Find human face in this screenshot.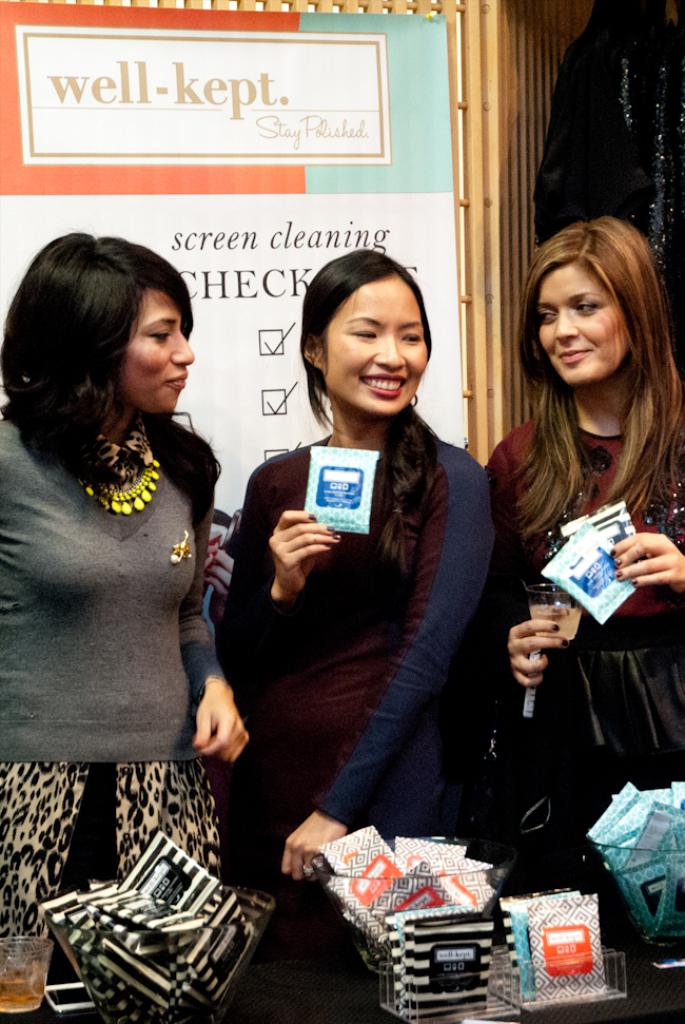
The bounding box for human face is box(318, 294, 425, 411).
